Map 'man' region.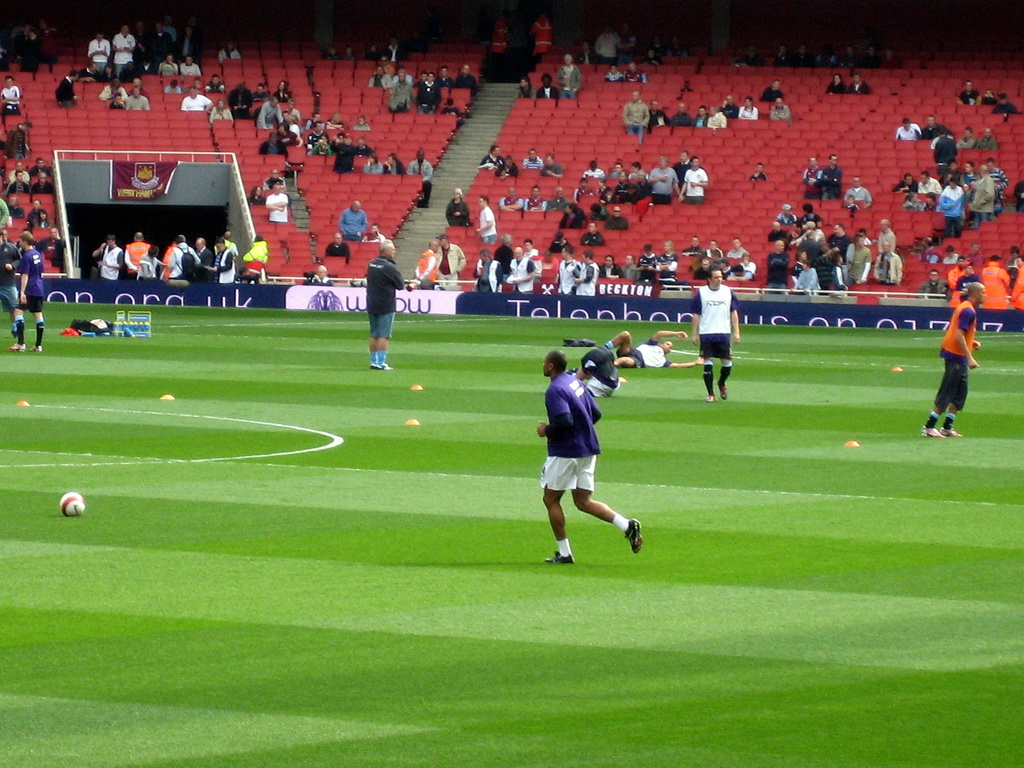
Mapped to crop(655, 236, 680, 283).
